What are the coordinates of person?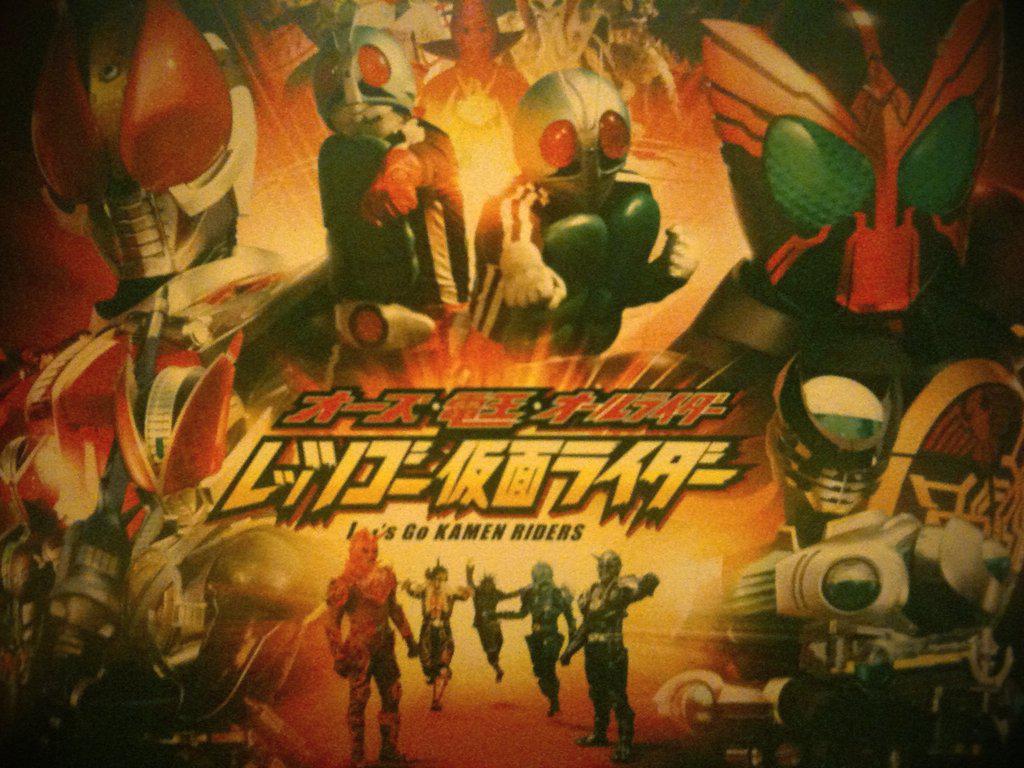
(415,0,532,276).
